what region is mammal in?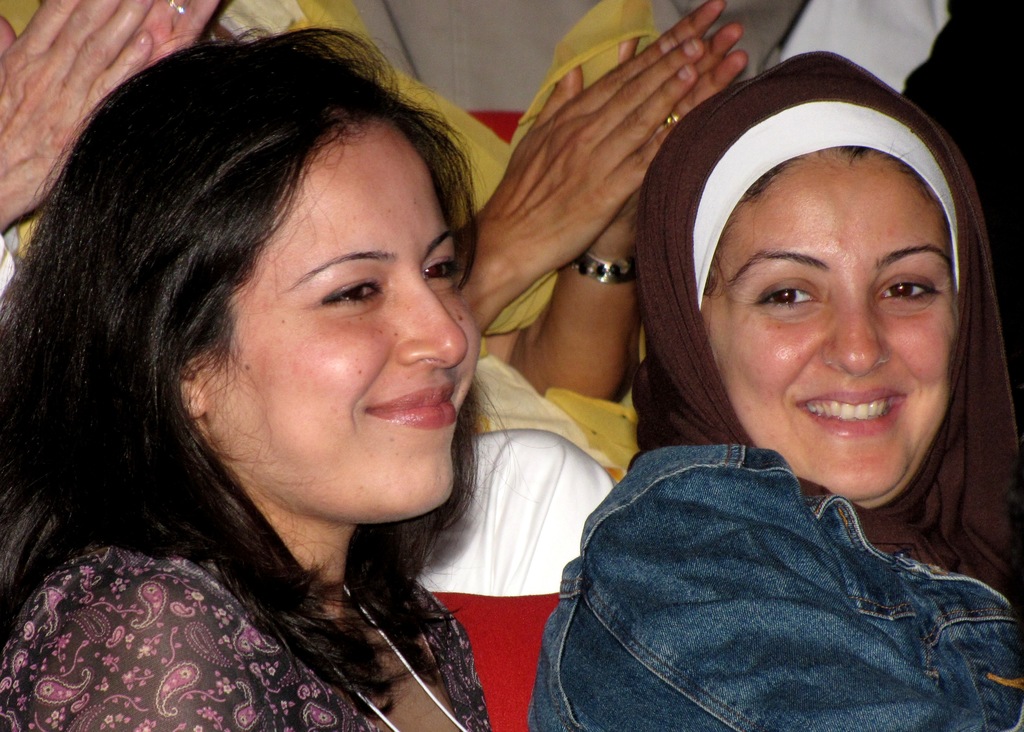
l=0, t=0, r=749, b=487.
